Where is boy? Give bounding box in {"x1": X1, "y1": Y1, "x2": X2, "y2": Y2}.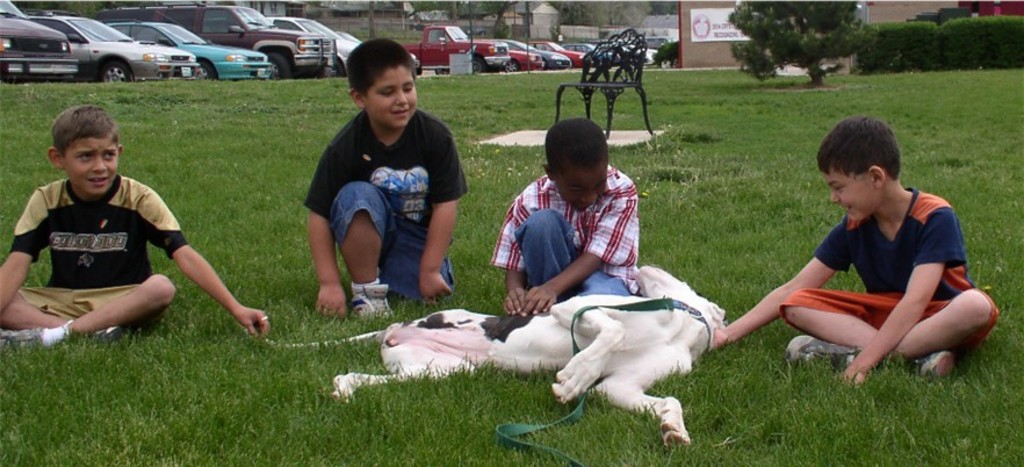
{"x1": 300, "y1": 38, "x2": 470, "y2": 323}.
